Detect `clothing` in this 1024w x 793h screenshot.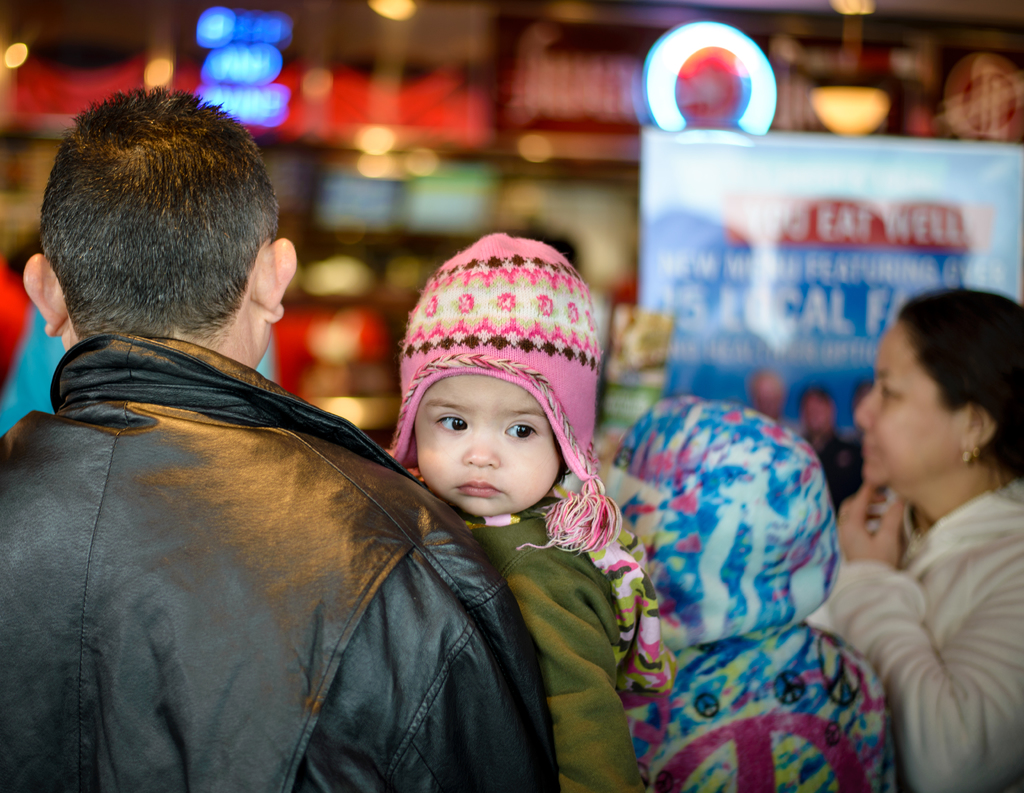
Detection: {"x1": 367, "y1": 224, "x2": 677, "y2": 725}.
